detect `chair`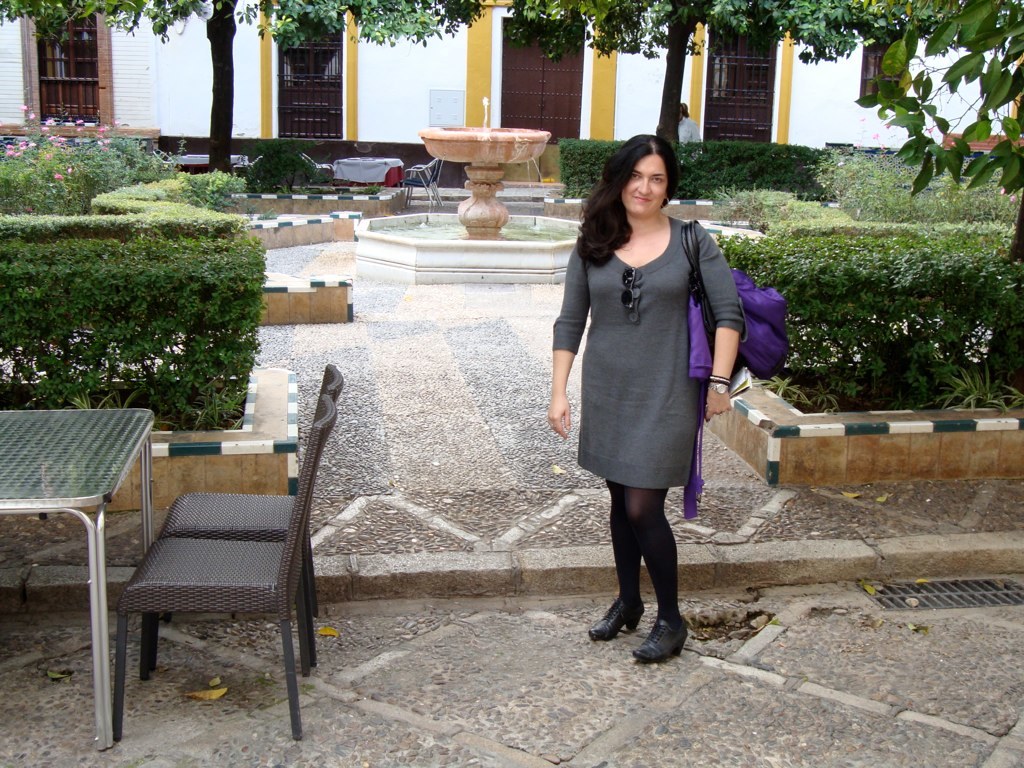
x1=398, y1=155, x2=445, y2=204
